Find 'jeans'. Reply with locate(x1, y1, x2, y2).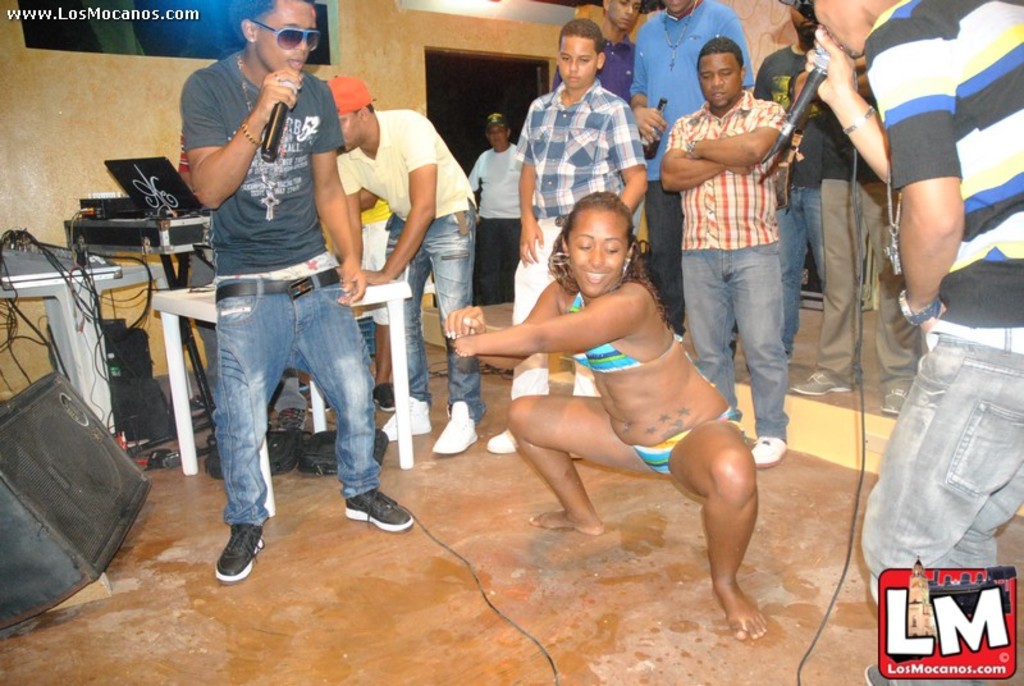
locate(810, 179, 919, 388).
